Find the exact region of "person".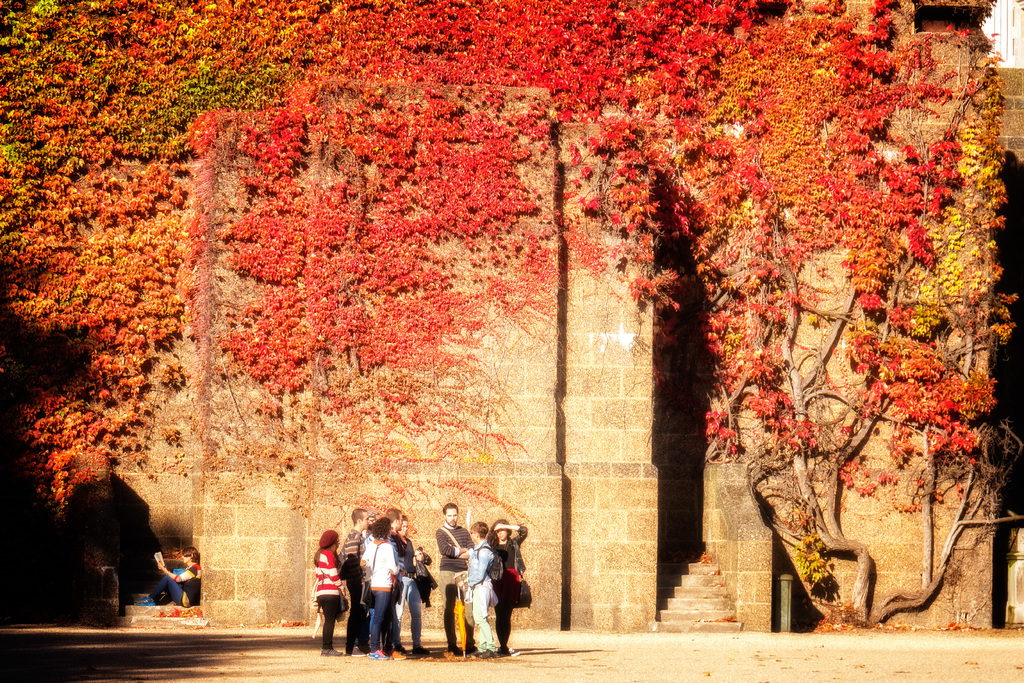
Exact region: x1=488 y1=518 x2=522 y2=655.
